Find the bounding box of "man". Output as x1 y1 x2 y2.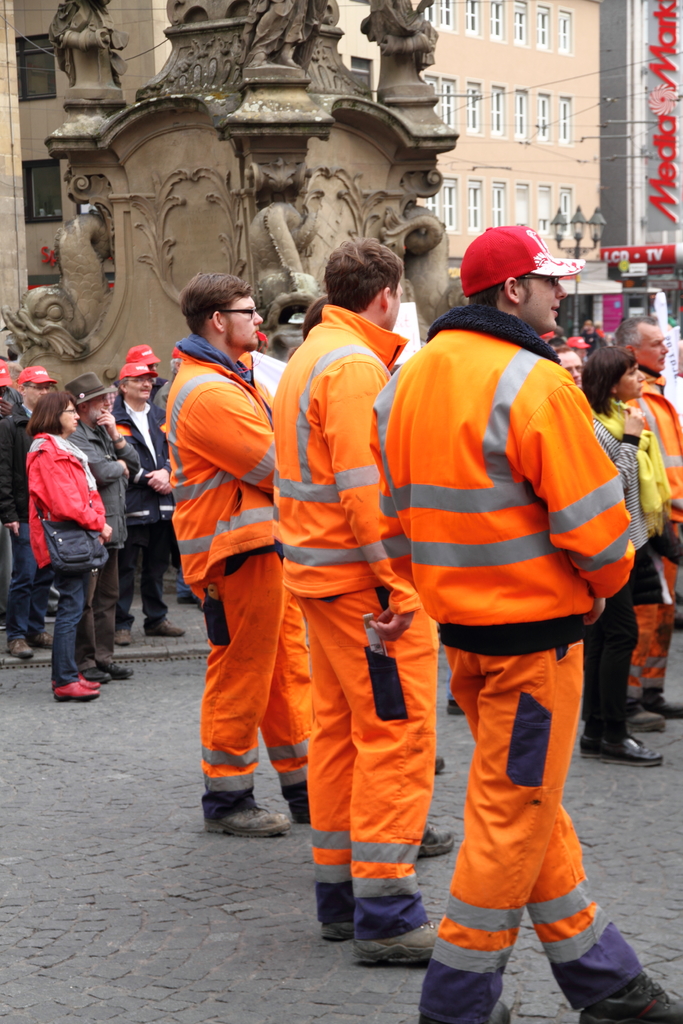
110 360 188 648.
